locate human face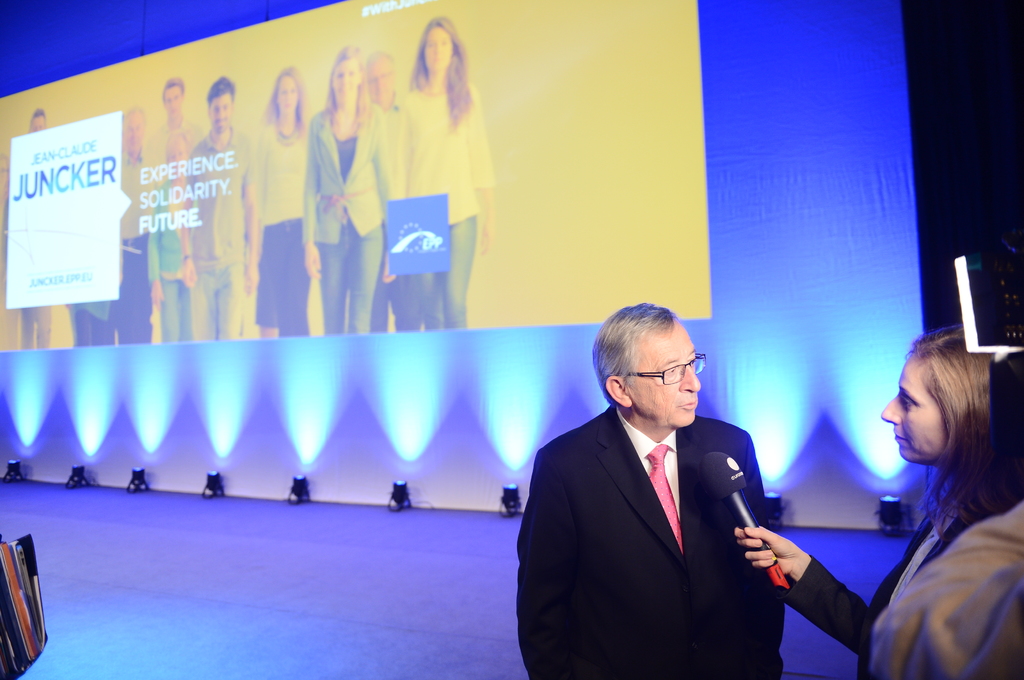
select_region(168, 81, 182, 118)
